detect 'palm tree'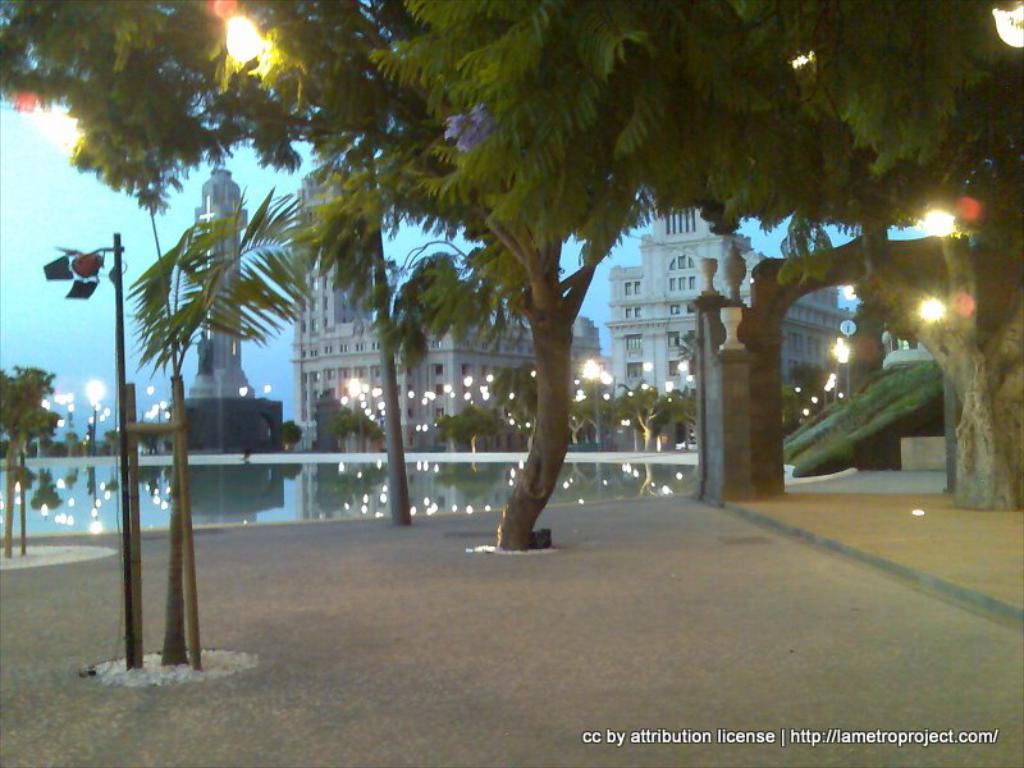
bbox=[119, 173, 332, 667]
